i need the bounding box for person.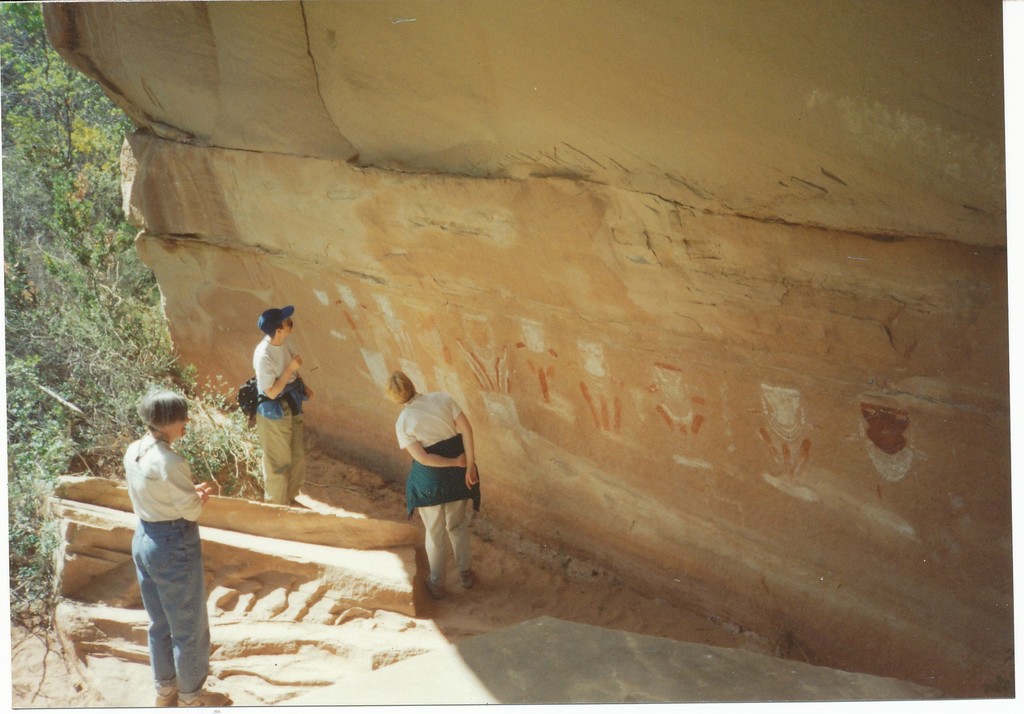
Here it is: pyautogui.locateOnScreen(386, 367, 486, 598).
